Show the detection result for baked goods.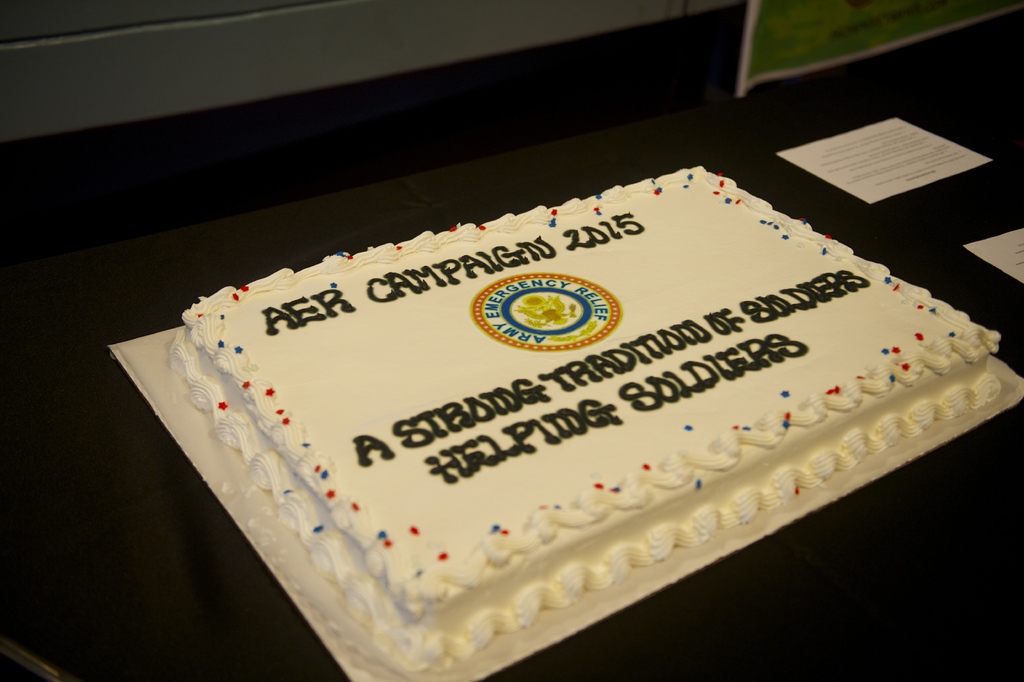
box(142, 137, 986, 678).
